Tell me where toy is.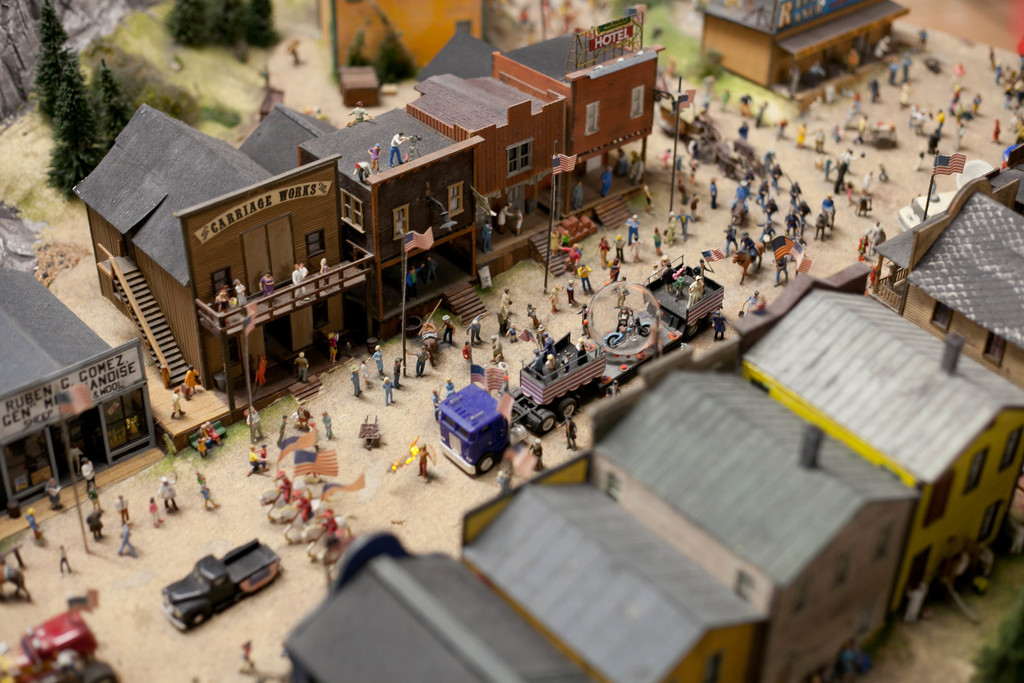
toy is at select_region(75, 95, 371, 420).
